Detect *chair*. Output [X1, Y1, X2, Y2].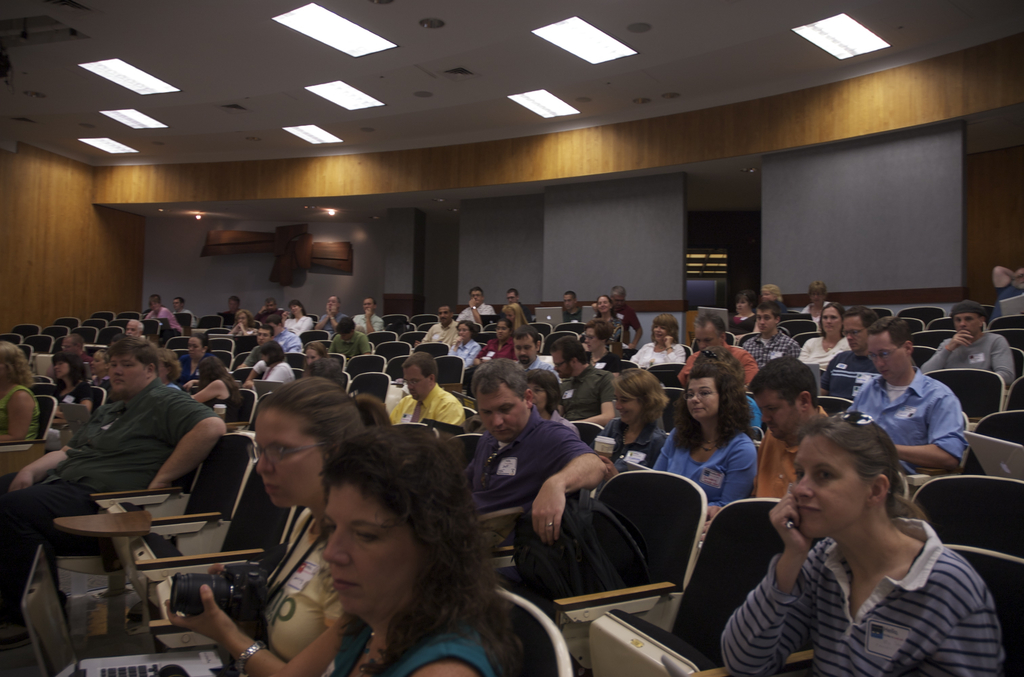
[70, 324, 90, 336].
